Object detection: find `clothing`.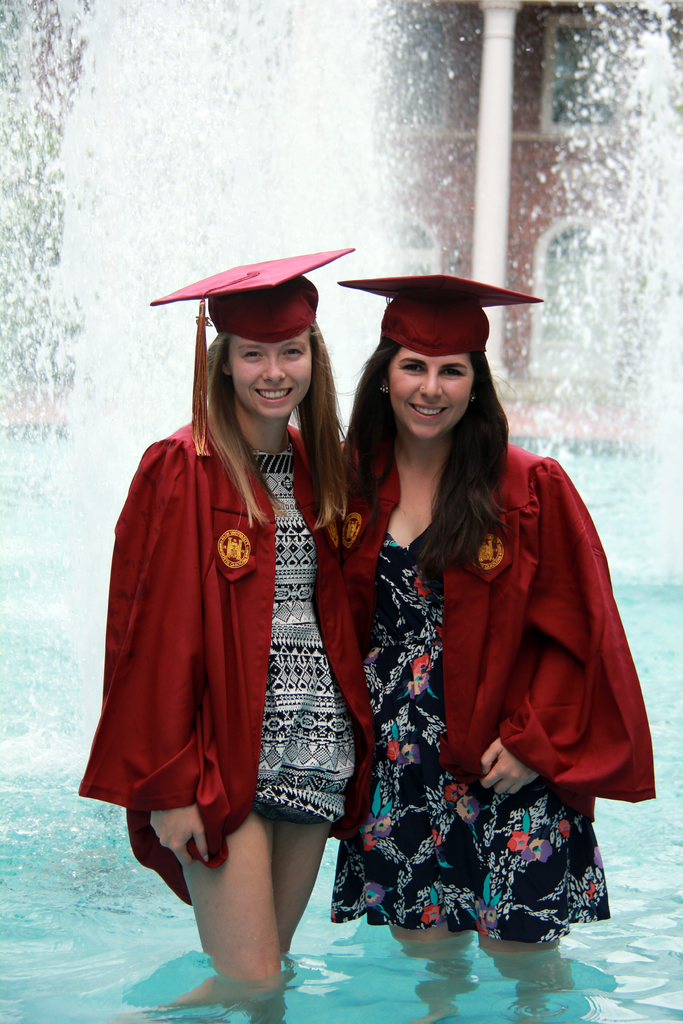
BBox(354, 444, 662, 924).
